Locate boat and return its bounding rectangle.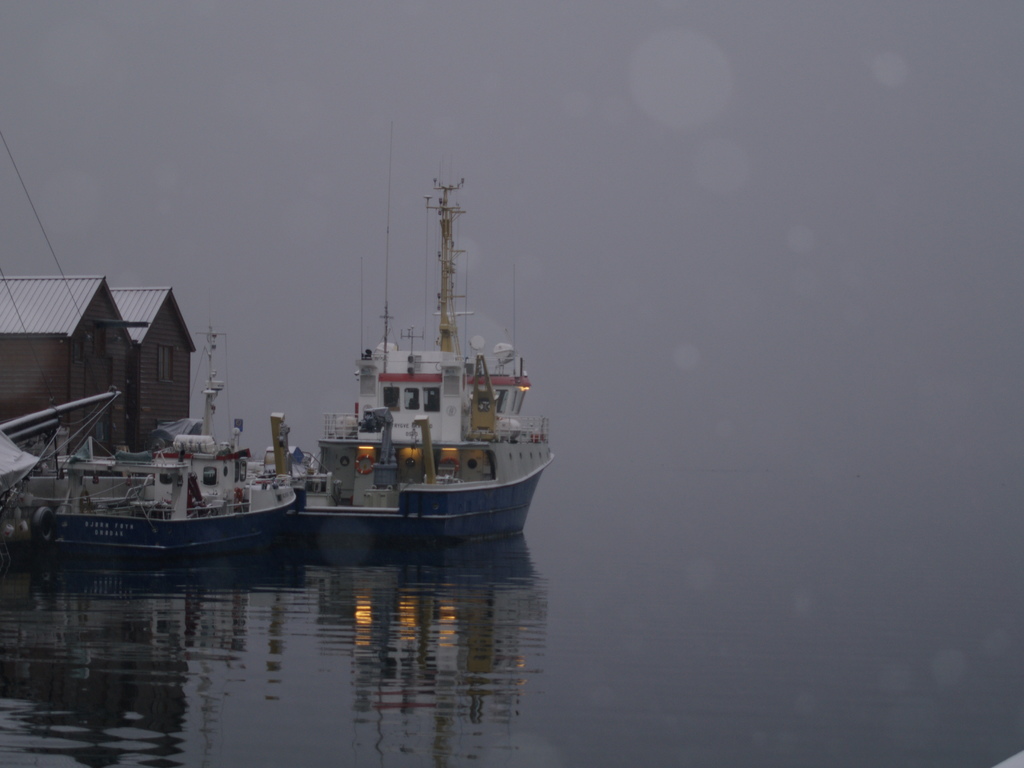
BBox(0, 392, 347, 560).
